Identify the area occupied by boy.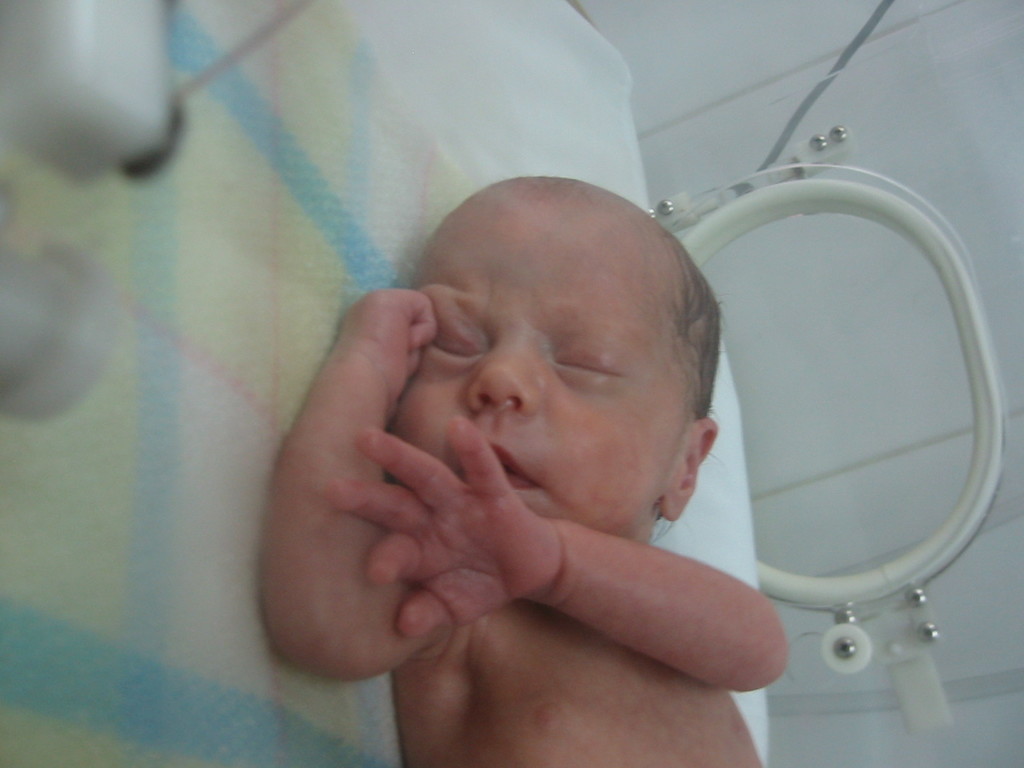
Area: 268 161 789 767.
